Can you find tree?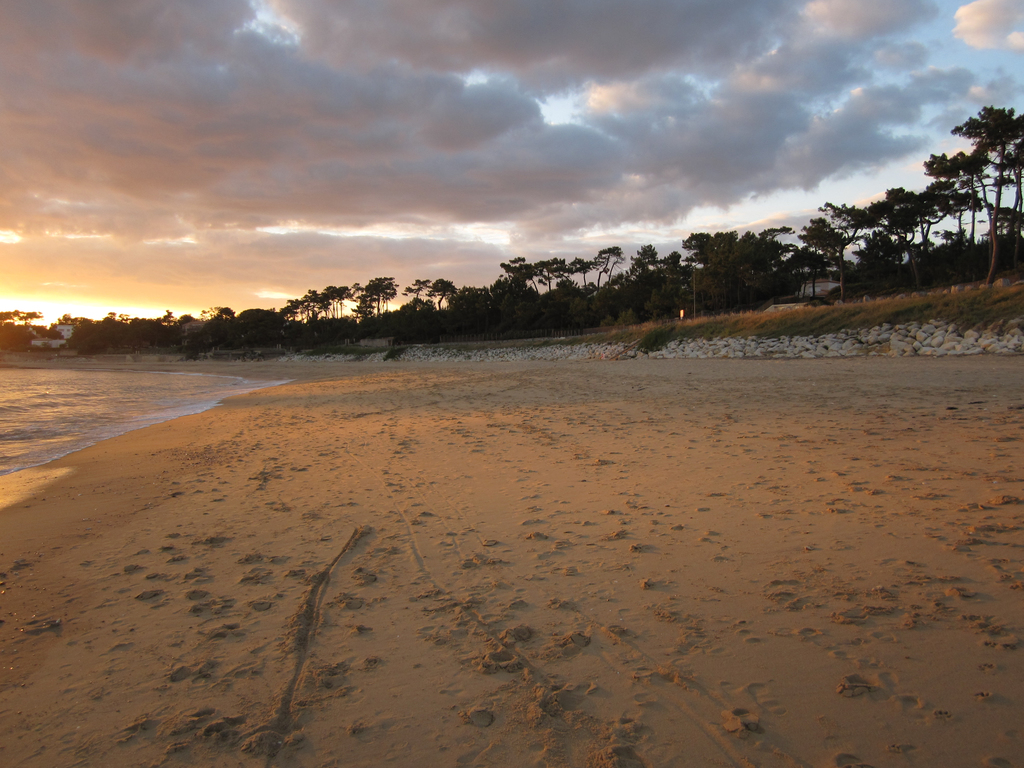
Yes, bounding box: box=[283, 275, 404, 346].
